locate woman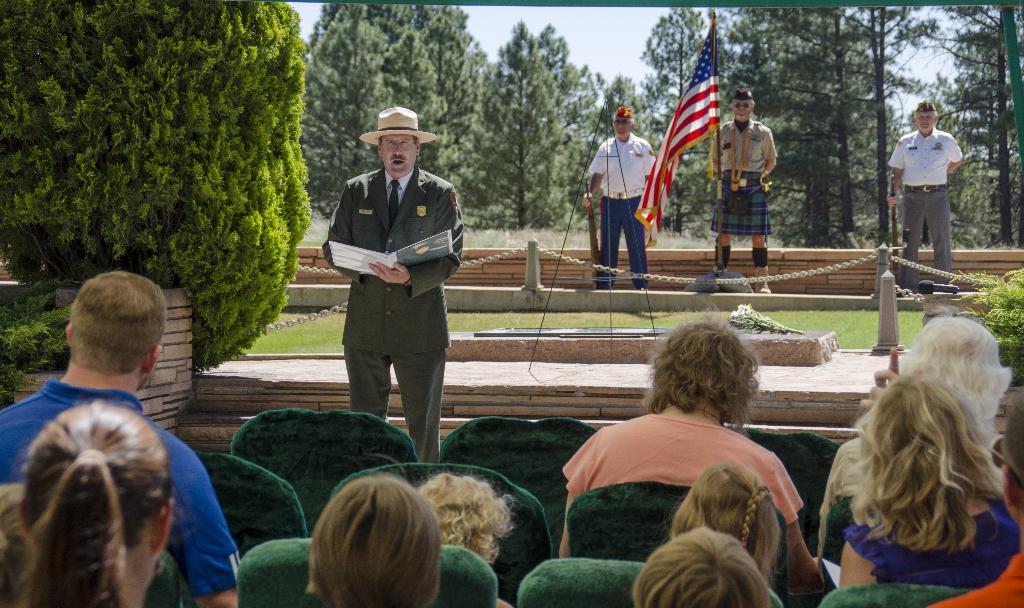
(552, 321, 819, 580)
